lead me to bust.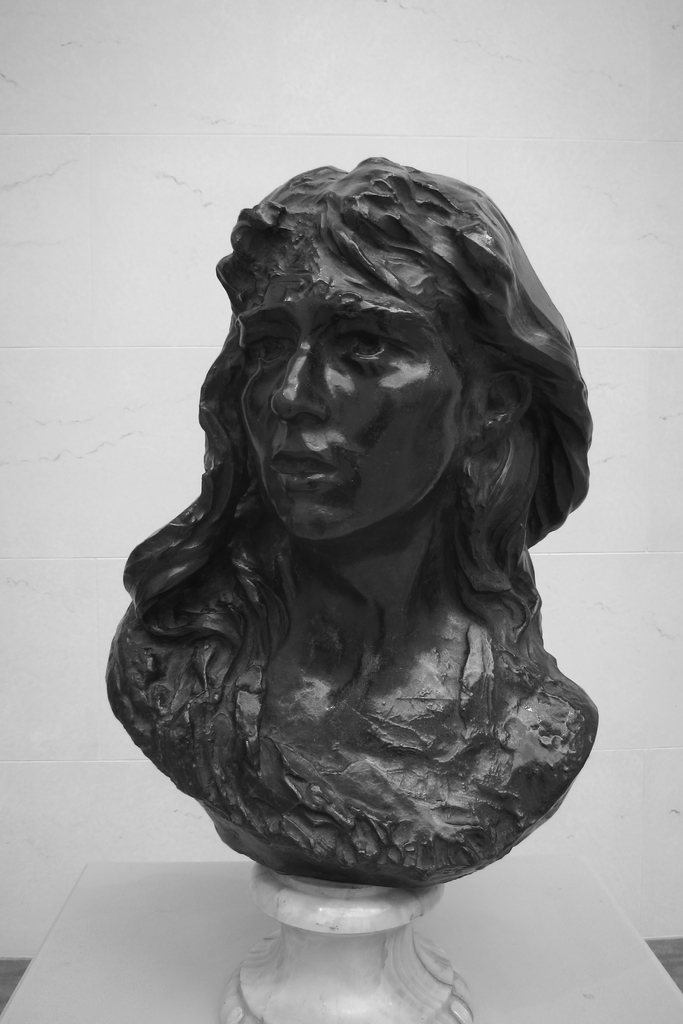
Lead to crop(105, 148, 604, 893).
